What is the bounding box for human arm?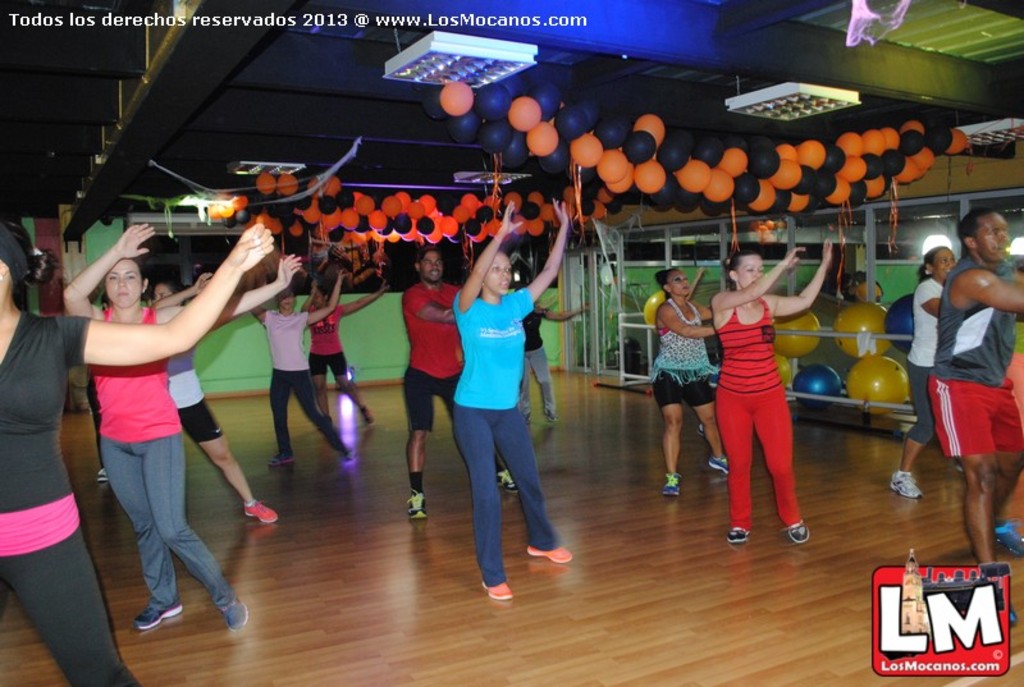
region(777, 238, 836, 317).
